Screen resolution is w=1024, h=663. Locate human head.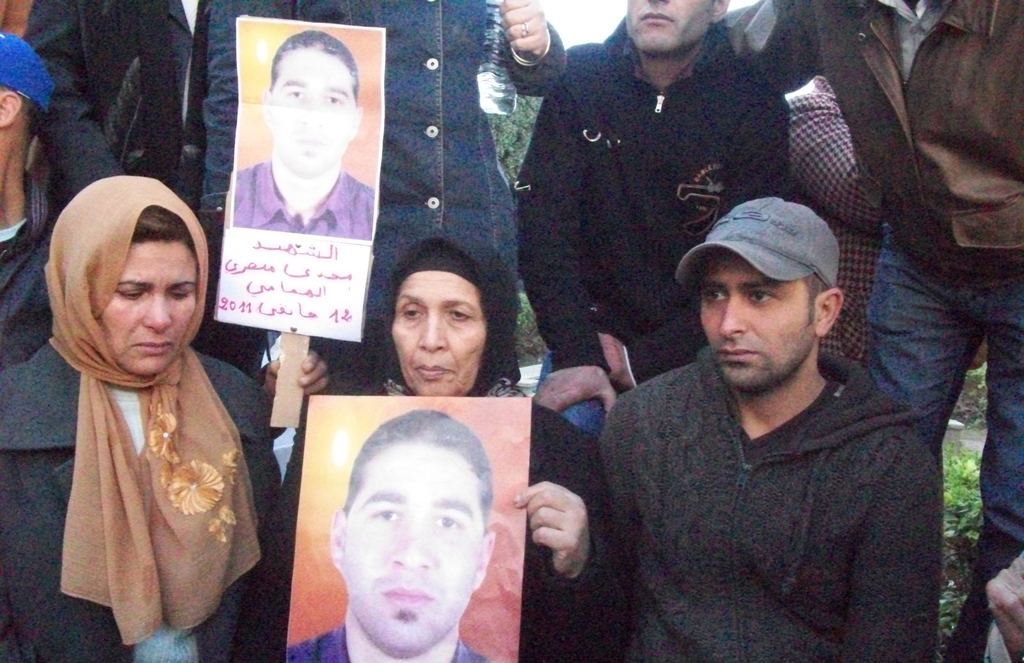
40 179 207 373.
